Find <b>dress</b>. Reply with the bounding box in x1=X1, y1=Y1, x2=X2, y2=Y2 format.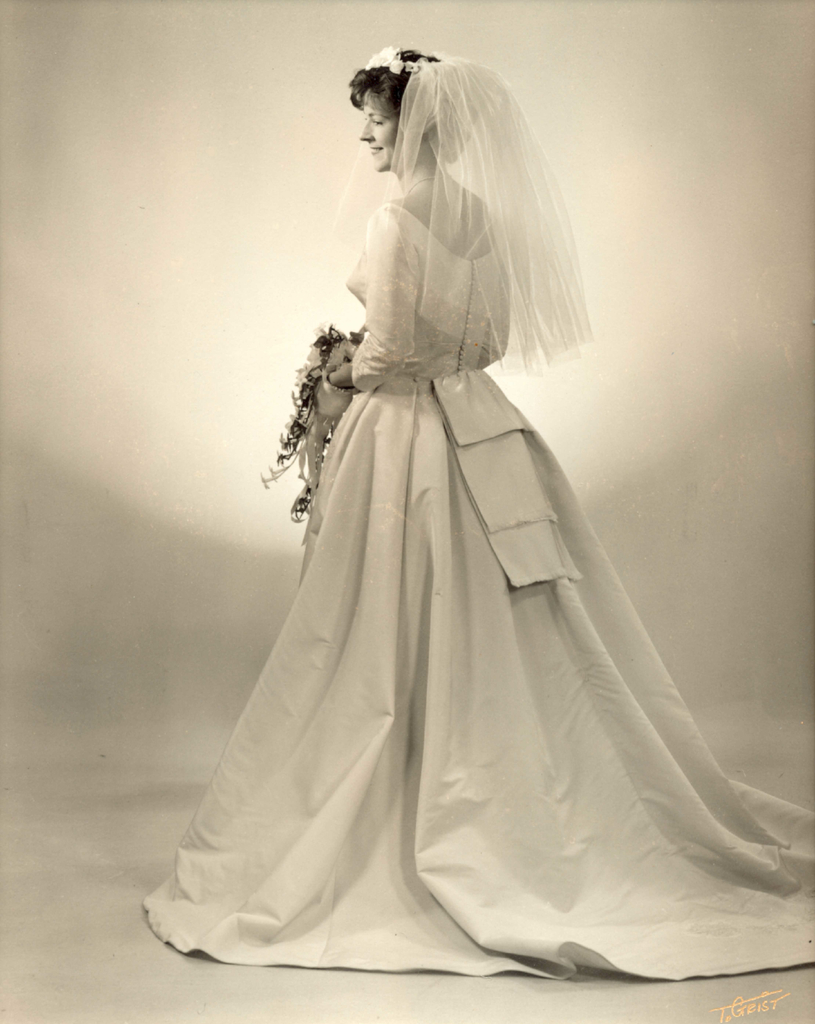
x1=150, y1=56, x2=812, y2=991.
